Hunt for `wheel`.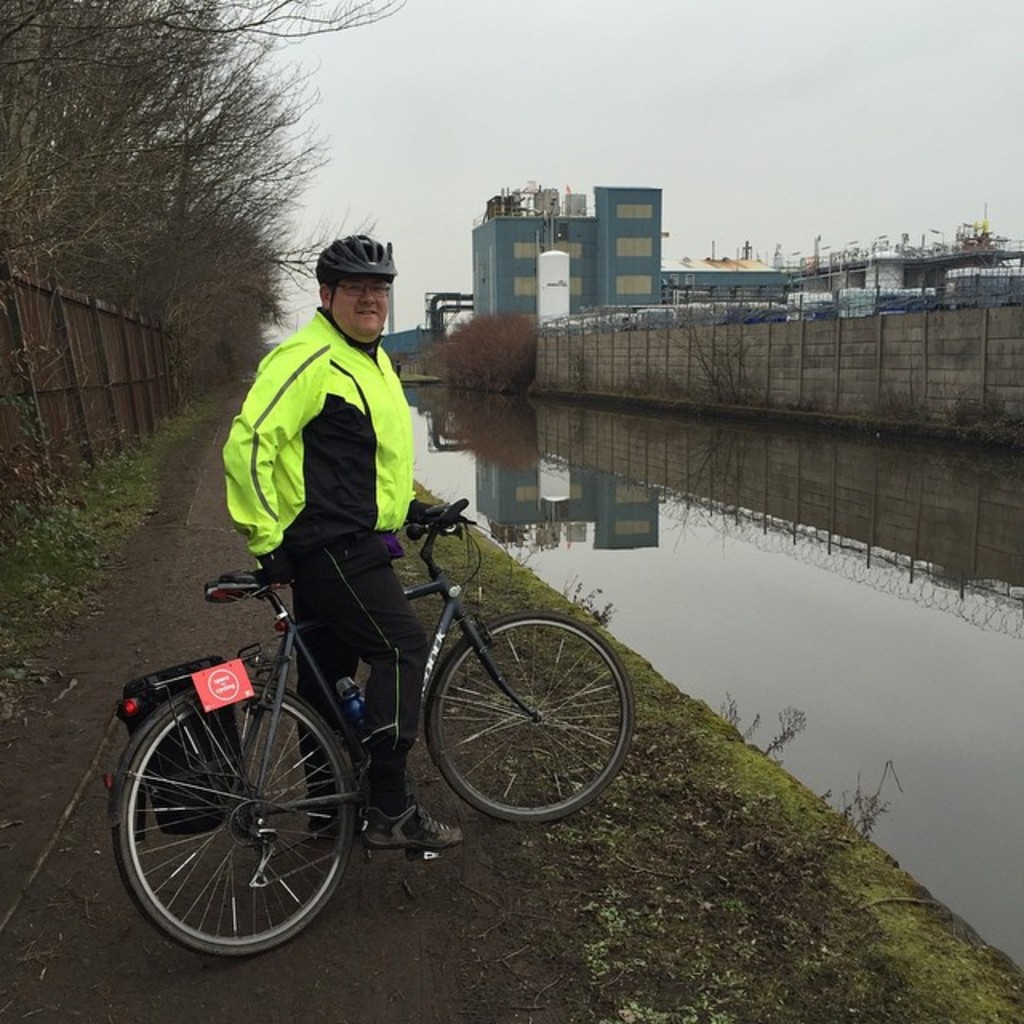
Hunted down at bbox=(109, 688, 342, 963).
